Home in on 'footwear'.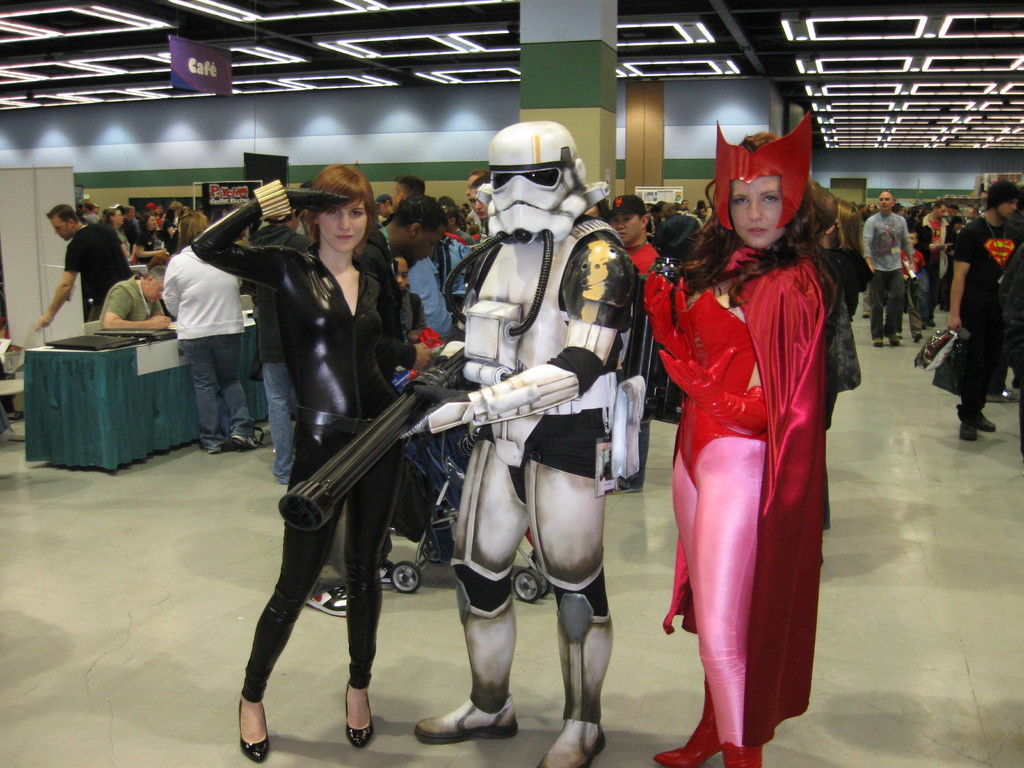
Homed in at locate(874, 339, 882, 346).
